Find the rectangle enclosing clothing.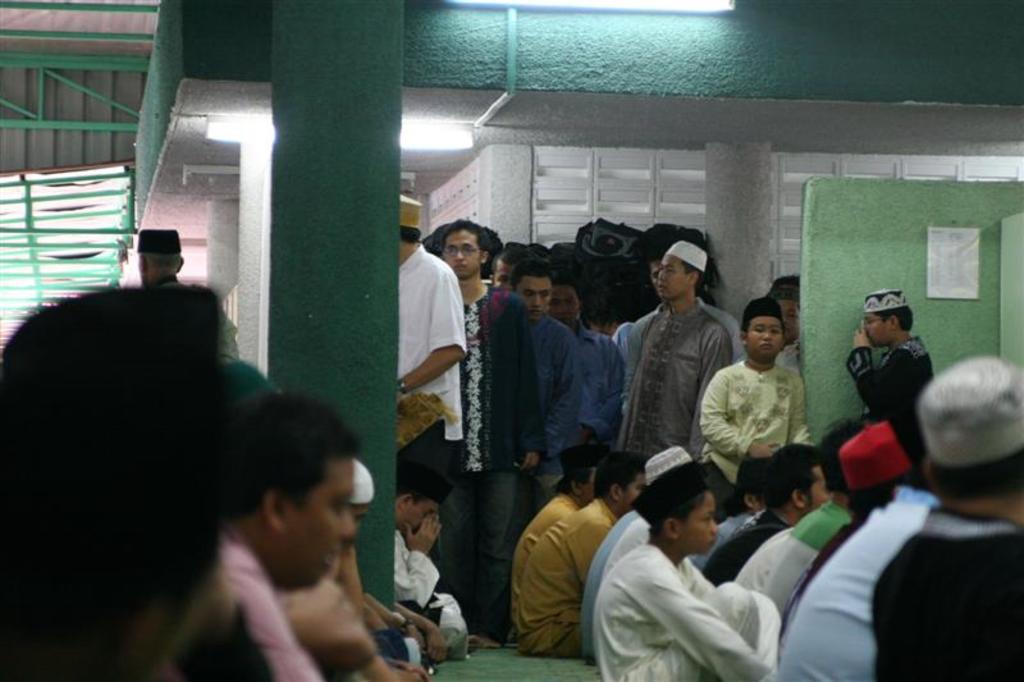
398:253:472:513.
